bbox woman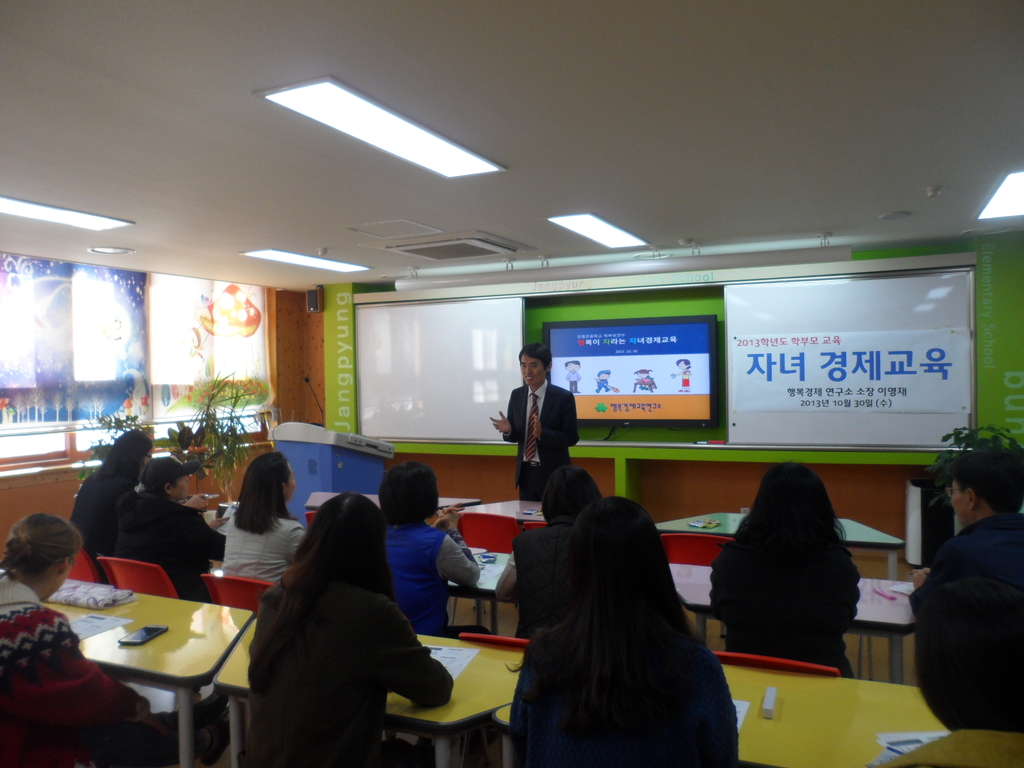
[493,464,605,649]
